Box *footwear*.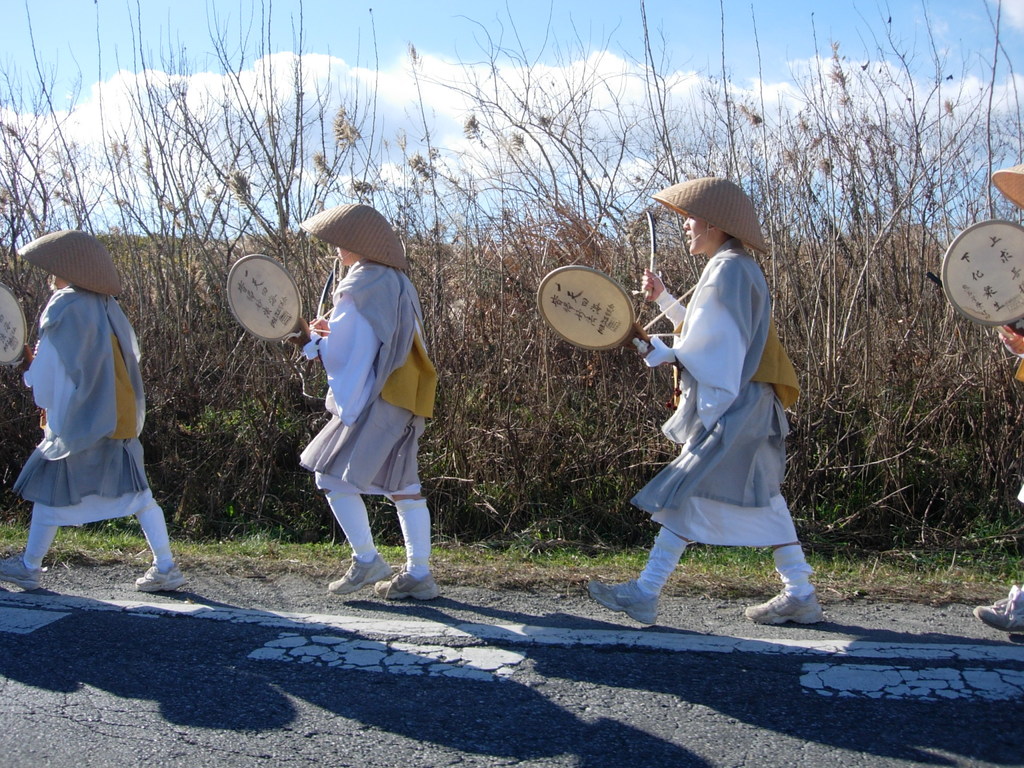
<box>746,588,822,626</box>.
